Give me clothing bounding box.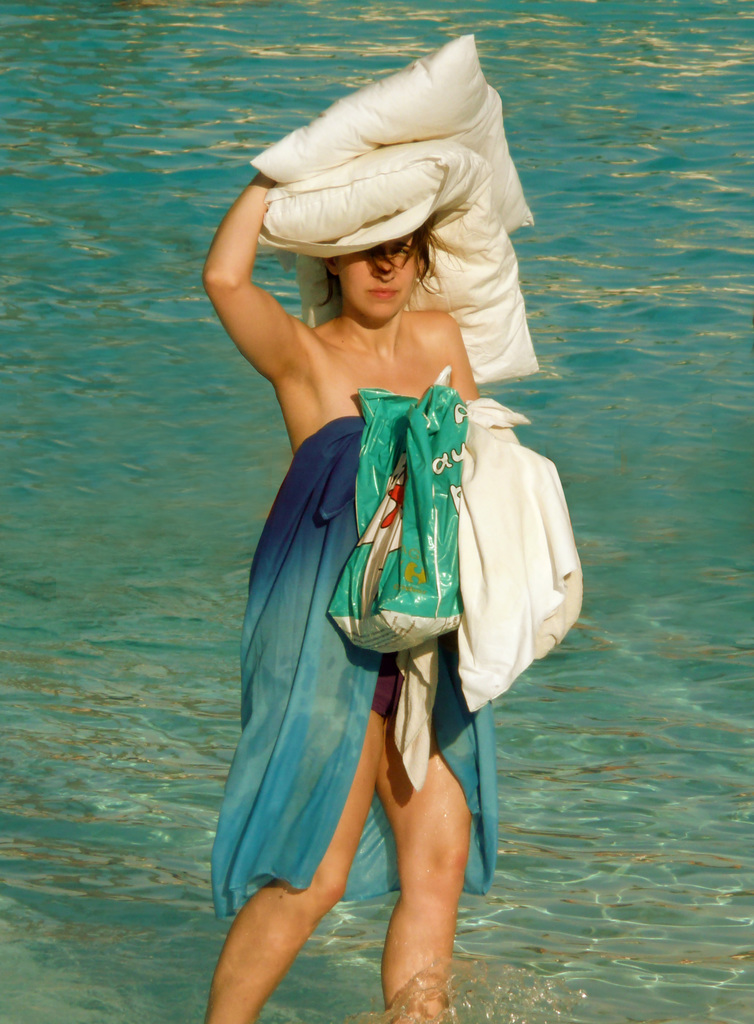
(230,362,568,887).
